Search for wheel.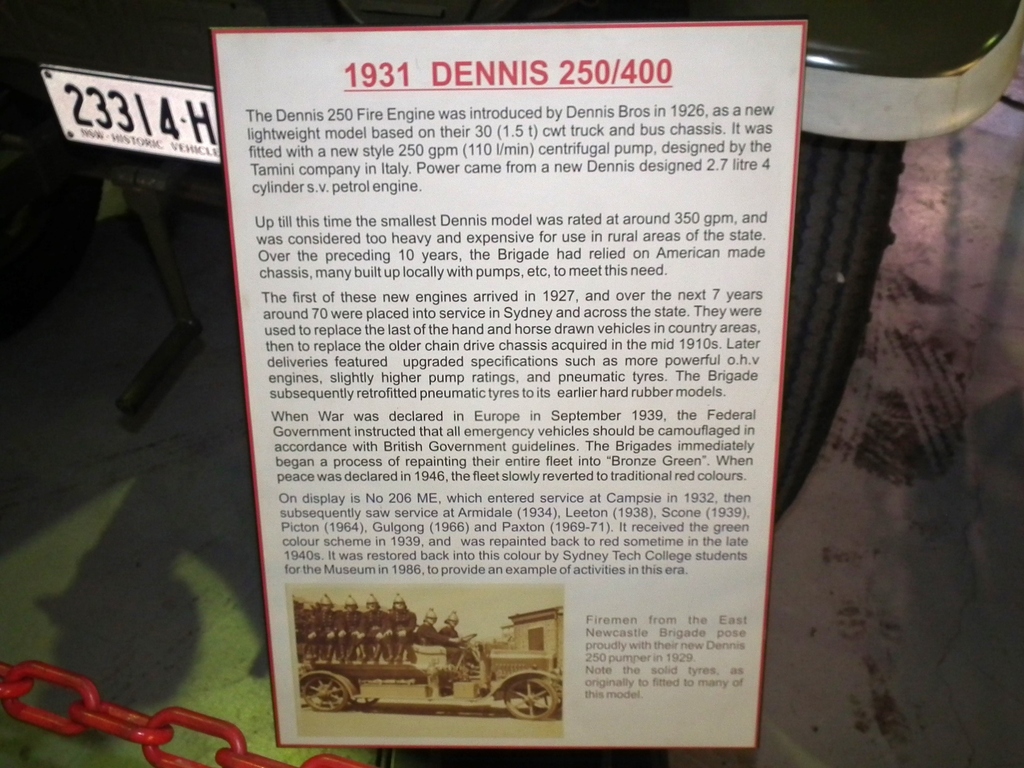
Found at l=461, t=631, r=479, b=646.
